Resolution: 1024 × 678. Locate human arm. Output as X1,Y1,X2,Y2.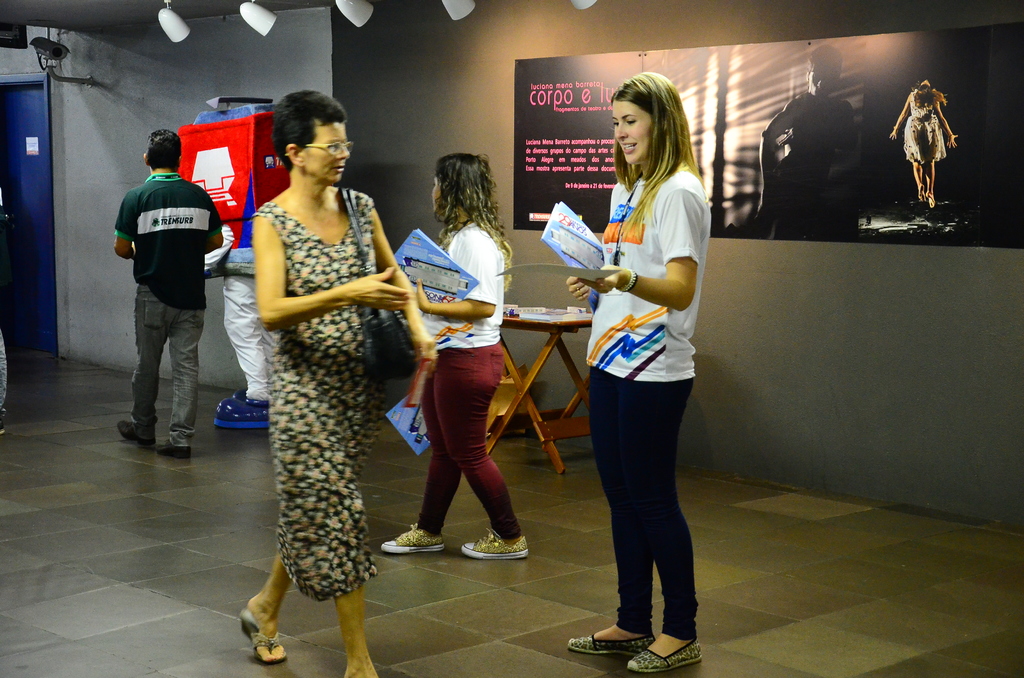
254,212,411,312.
